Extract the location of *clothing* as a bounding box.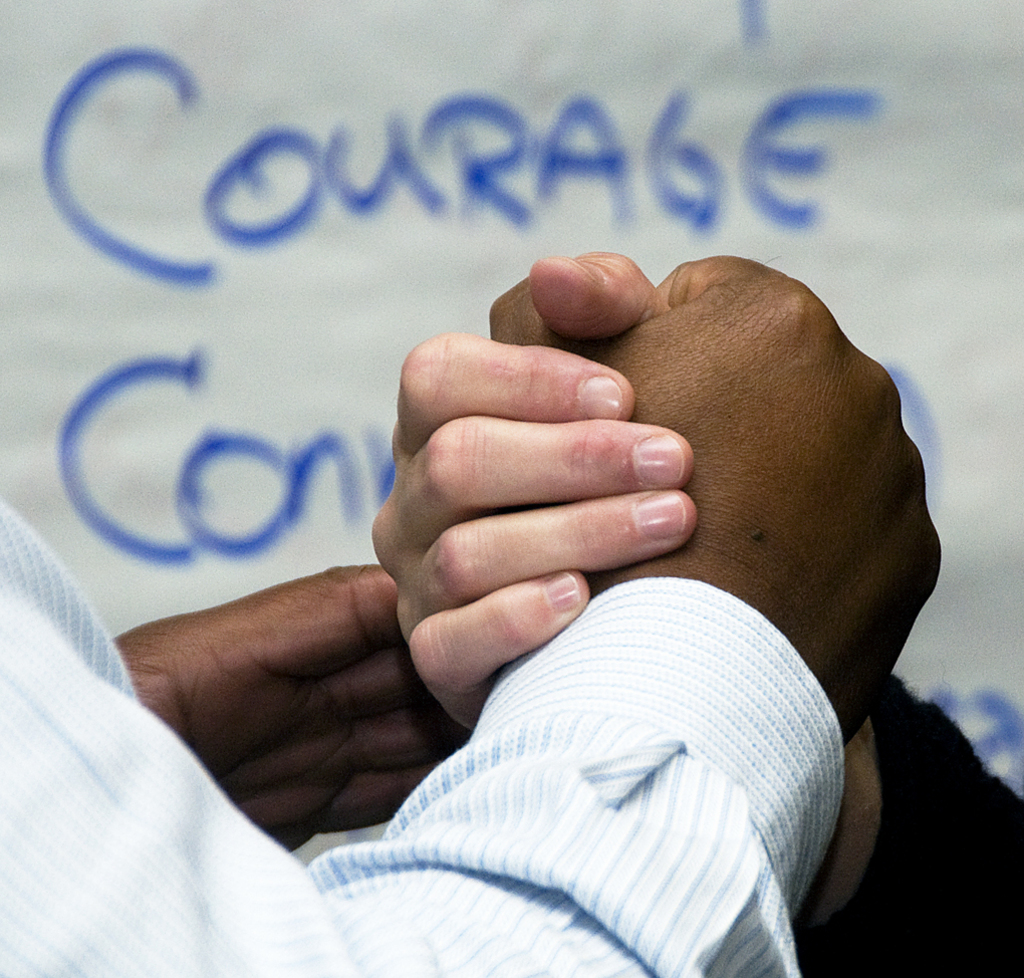
crop(0, 494, 853, 977).
